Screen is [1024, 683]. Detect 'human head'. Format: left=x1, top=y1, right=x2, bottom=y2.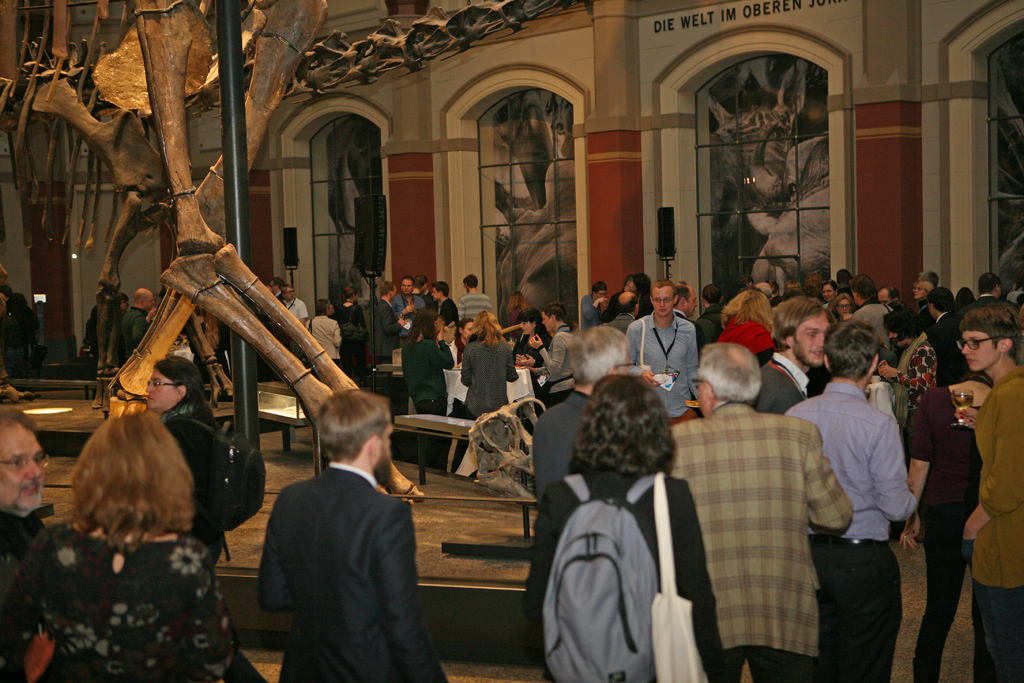
left=542, top=302, right=571, bottom=333.
